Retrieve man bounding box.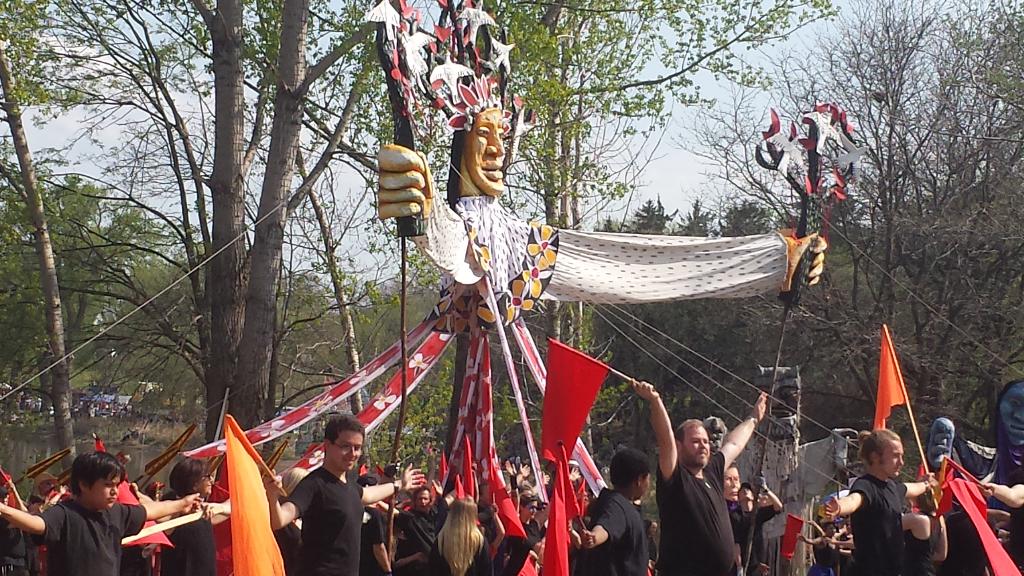
Bounding box: 576:445:655:575.
